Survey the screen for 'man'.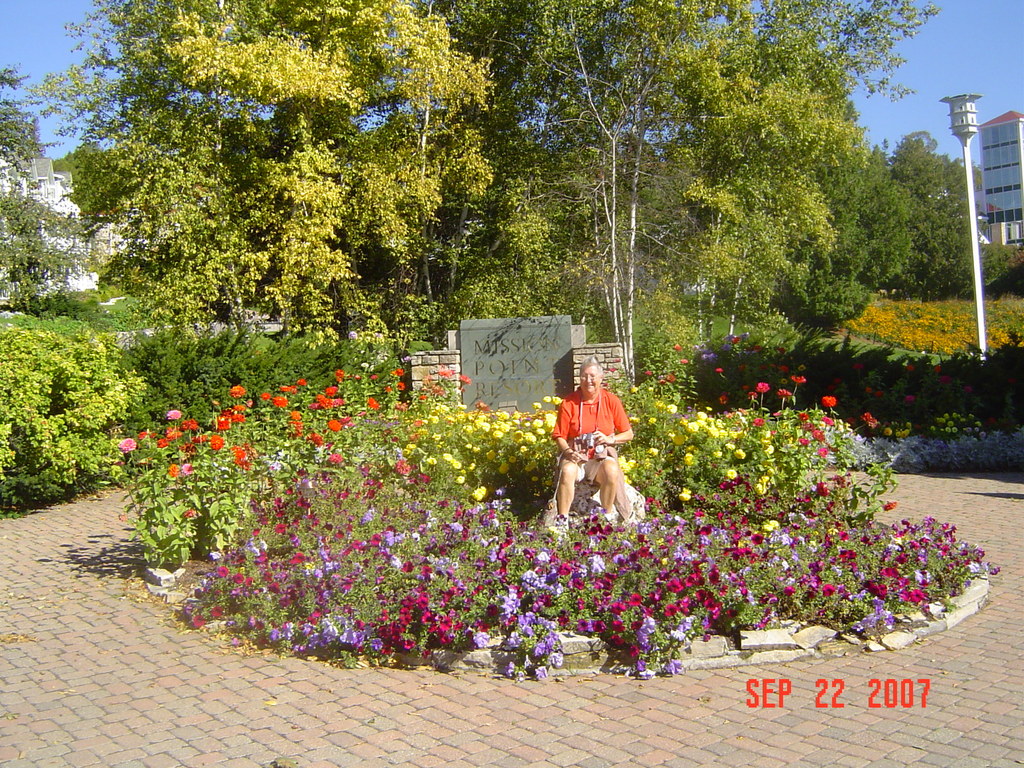
Survey found: {"x1": 549, "y1": 363, "x2": 644, "y2": 541}.
